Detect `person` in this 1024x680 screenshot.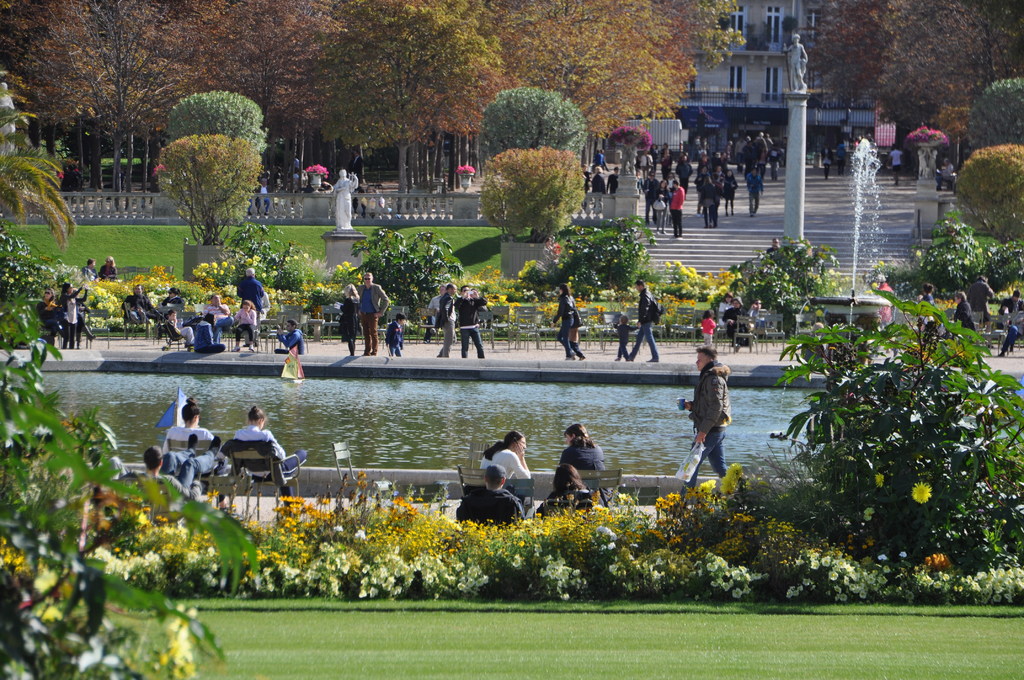
Detection: select_region(537, 462, 596, 516).
